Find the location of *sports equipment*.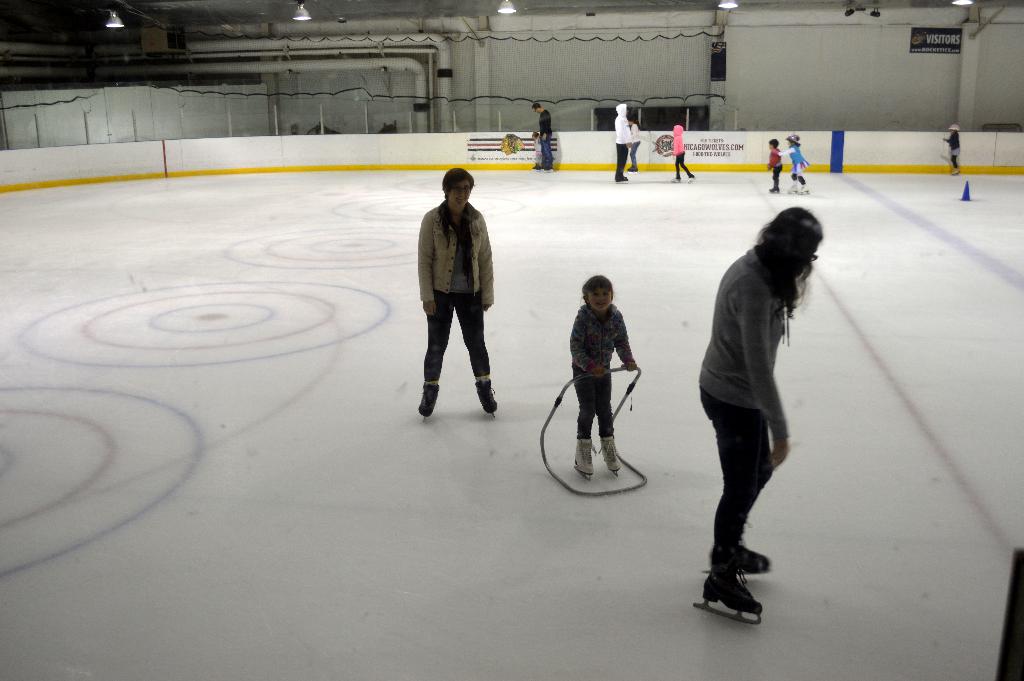
Location: 473 377 497 422.
